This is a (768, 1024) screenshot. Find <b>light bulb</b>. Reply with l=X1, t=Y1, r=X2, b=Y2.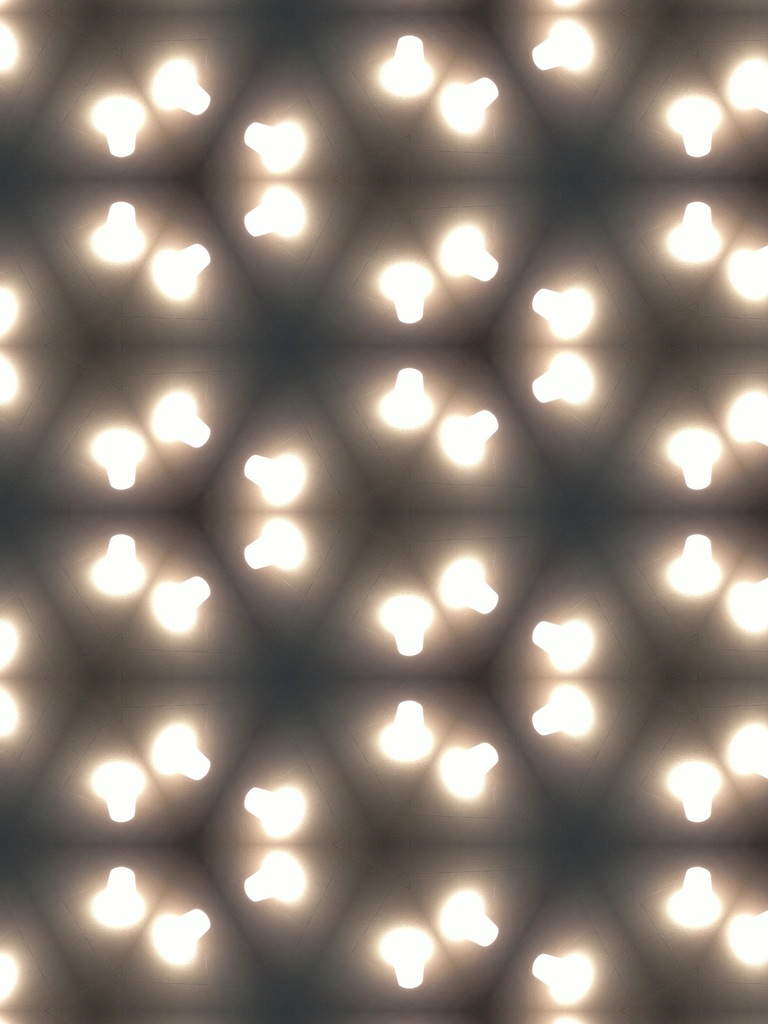
l=661, t=88, r=719, b=152.
